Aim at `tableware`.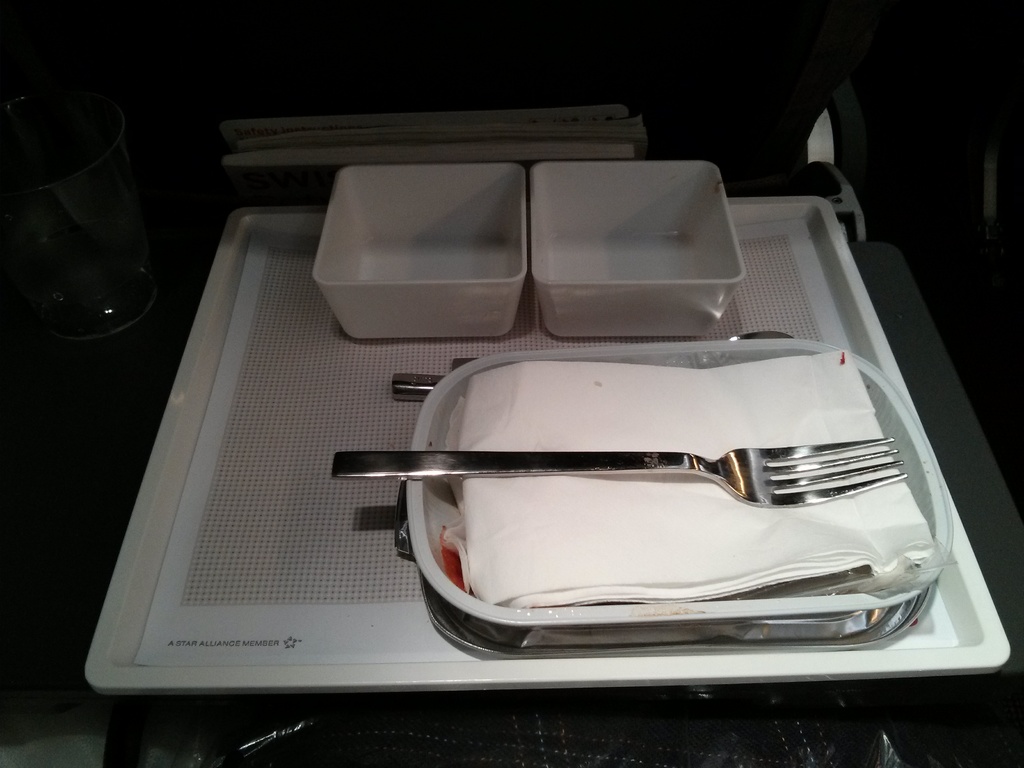
Aimed at 330:437:908:508.
